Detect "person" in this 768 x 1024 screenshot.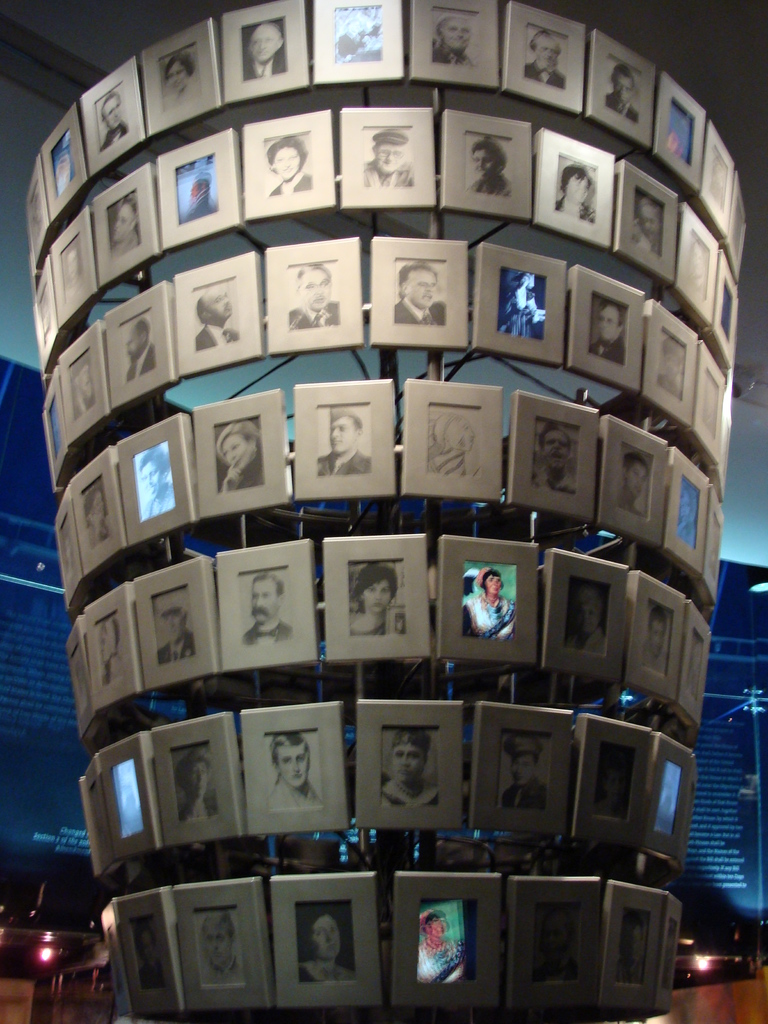
Detection: box=[319, 406, 372, 475].
